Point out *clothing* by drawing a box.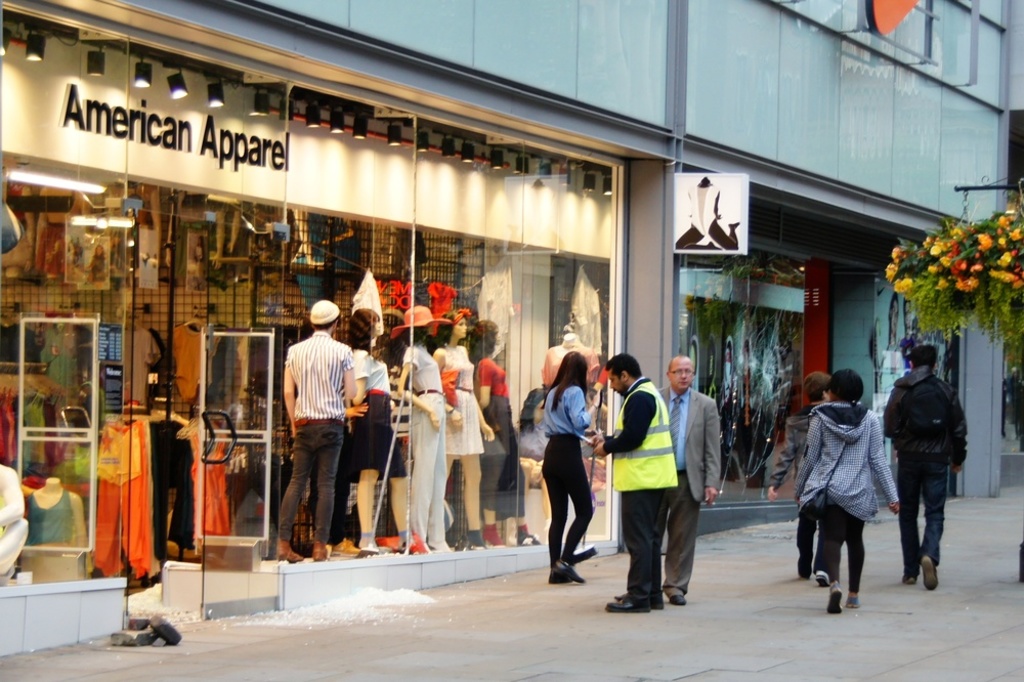
[left=603, top=378, right=678, bottom=611].
